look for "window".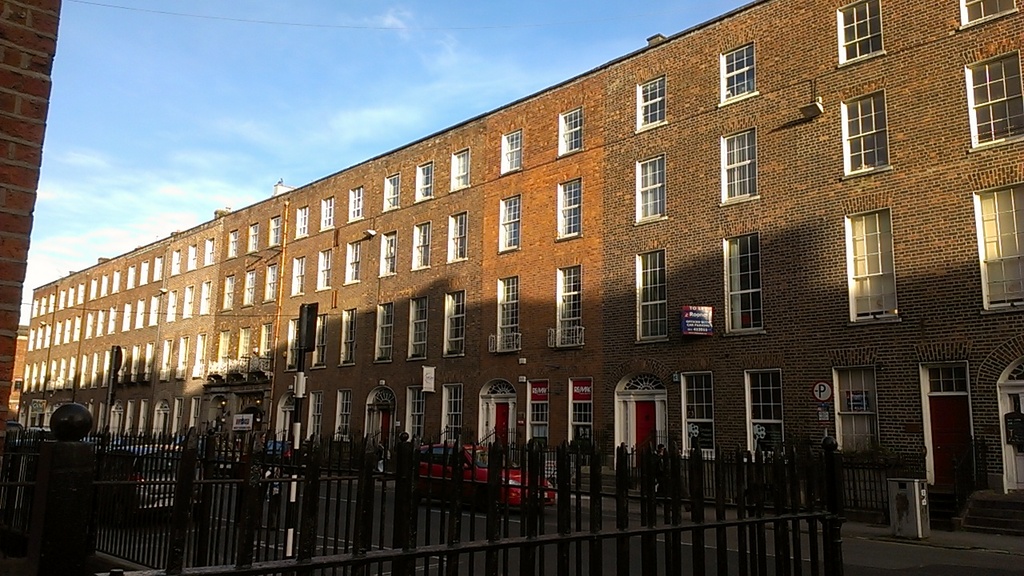
Found: 948 0 1023 32.
